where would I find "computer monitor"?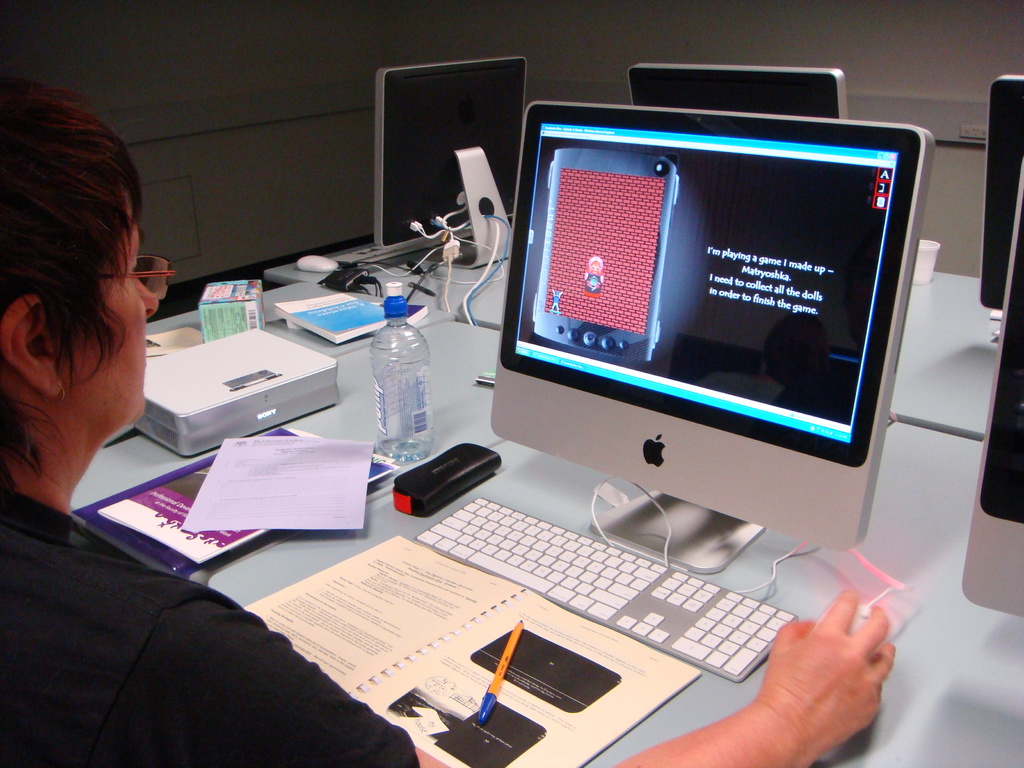
At box(958, 177, 1023, 620).
